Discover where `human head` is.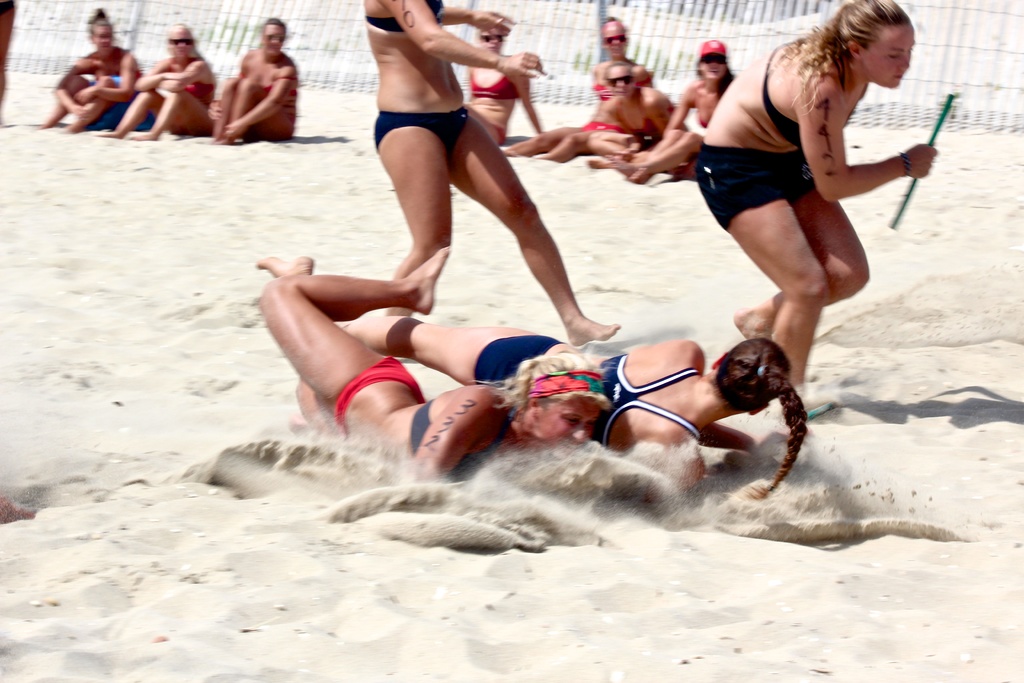
Discovered at 604:63:635:99.
